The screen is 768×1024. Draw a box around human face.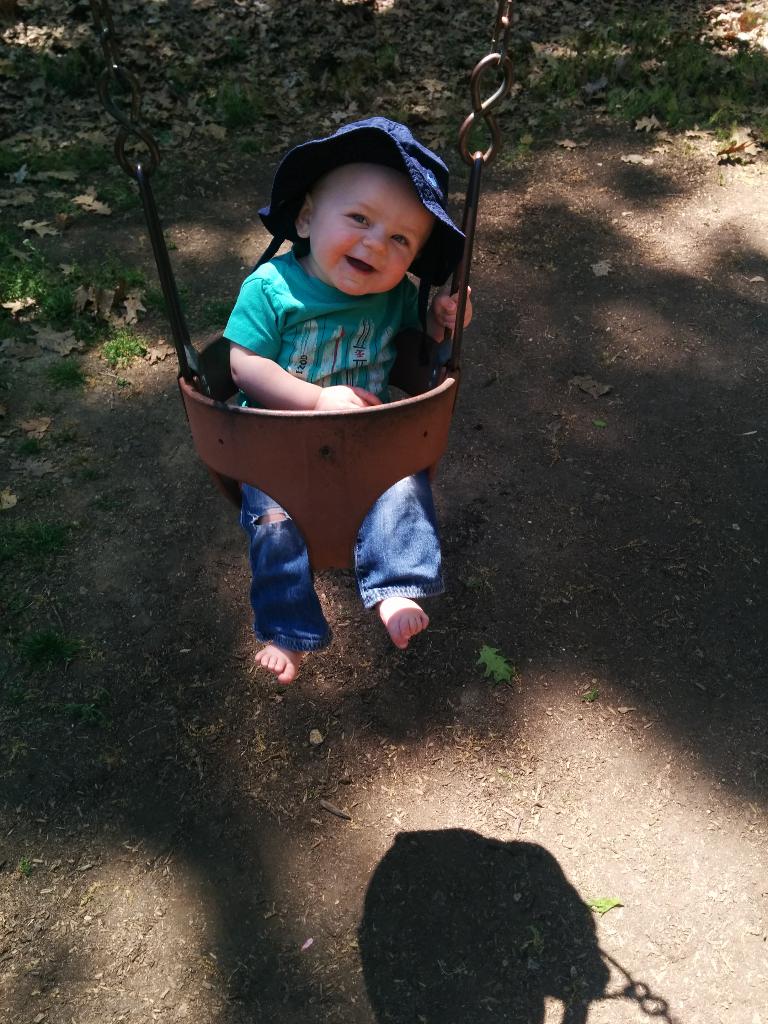
(309, 164, 431, 292).
